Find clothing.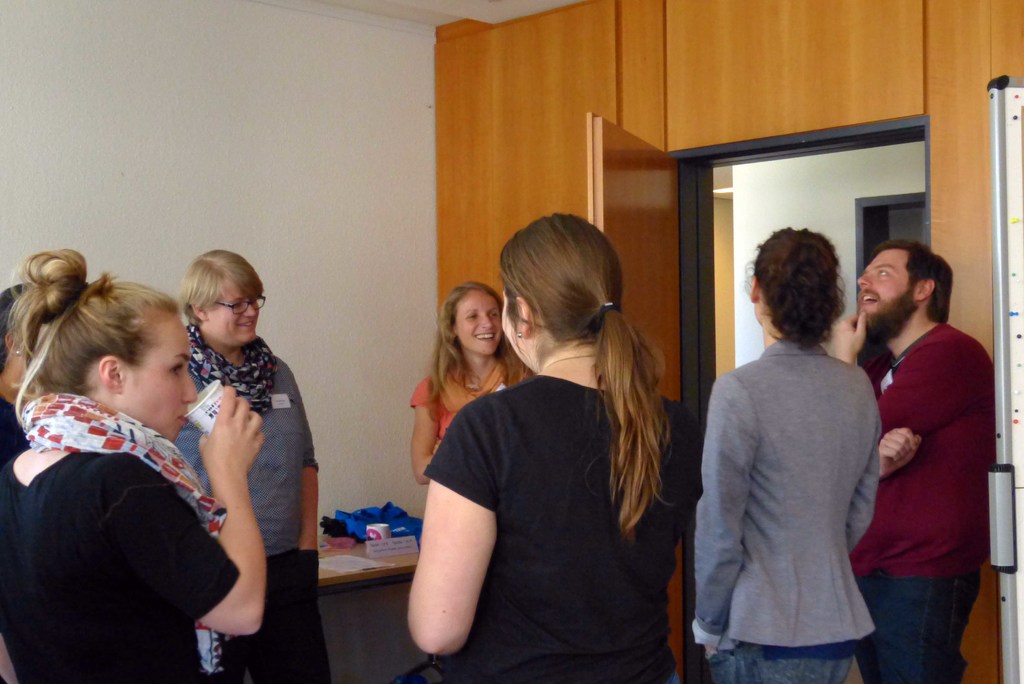
crop(0, 366, 36, 472).
